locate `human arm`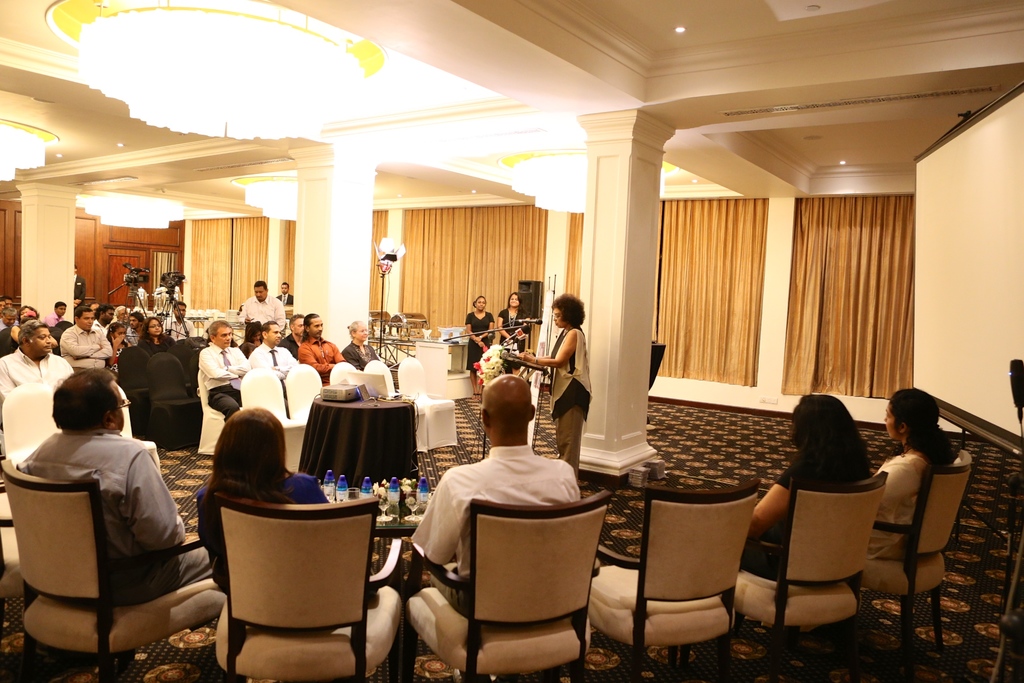
(x1=59, y1=331, x2=98, y2=357)
